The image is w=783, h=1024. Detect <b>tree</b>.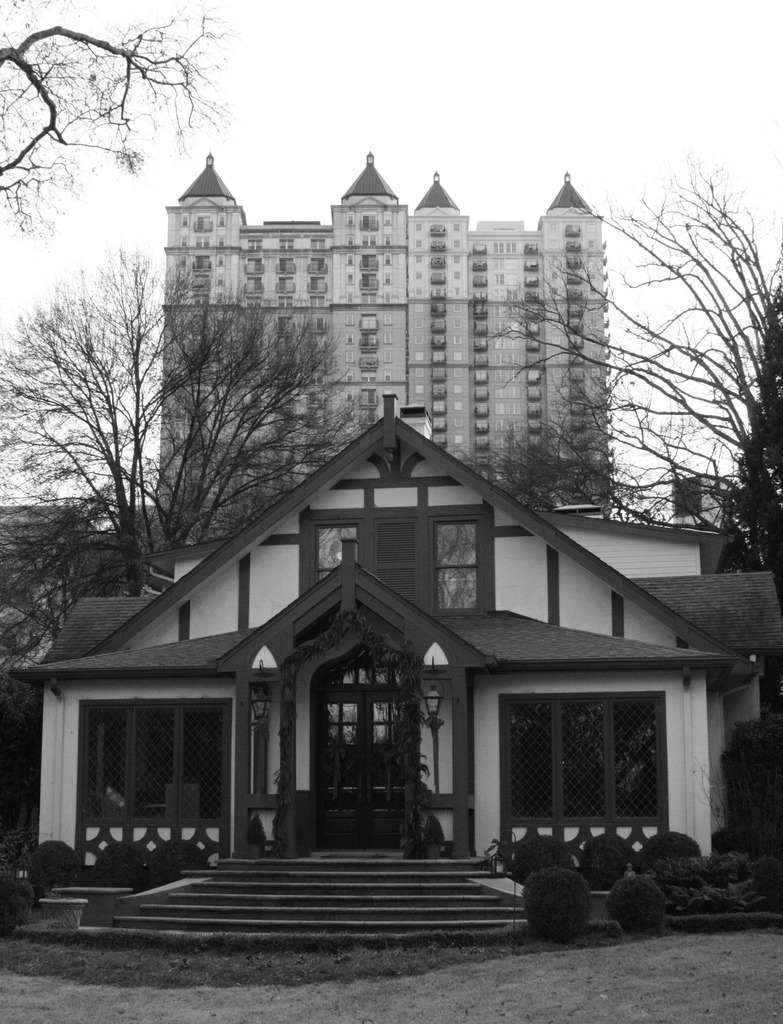
Detection: (x1=0, y1=0, x2=238, y2=248).
